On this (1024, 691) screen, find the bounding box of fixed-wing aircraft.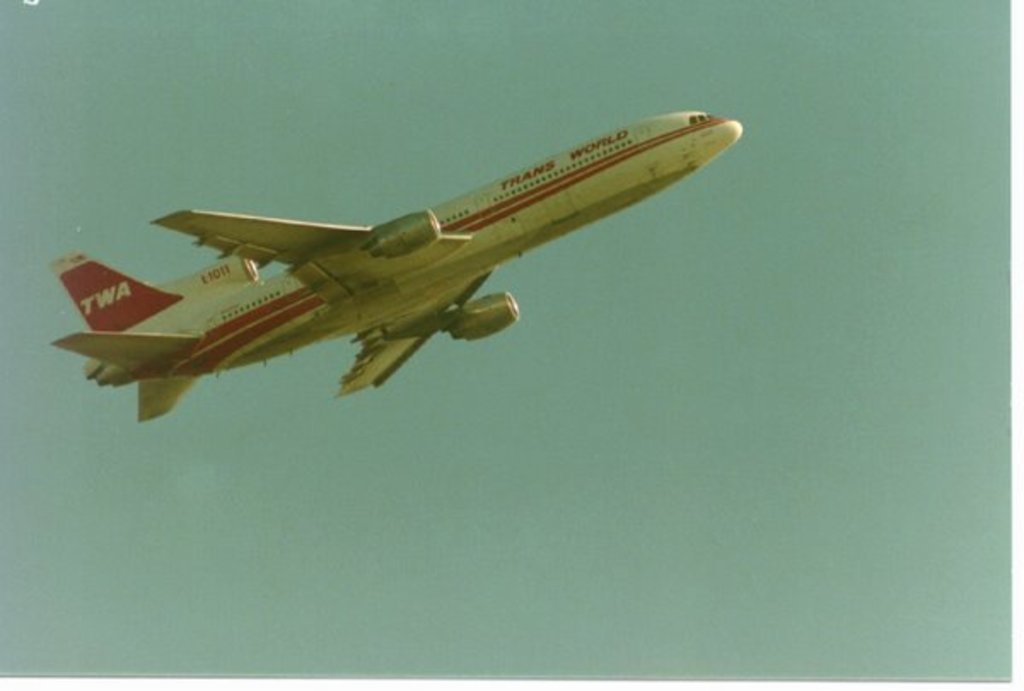
Bounding box: x1=48, y1=106, x2=746, y2=430.
